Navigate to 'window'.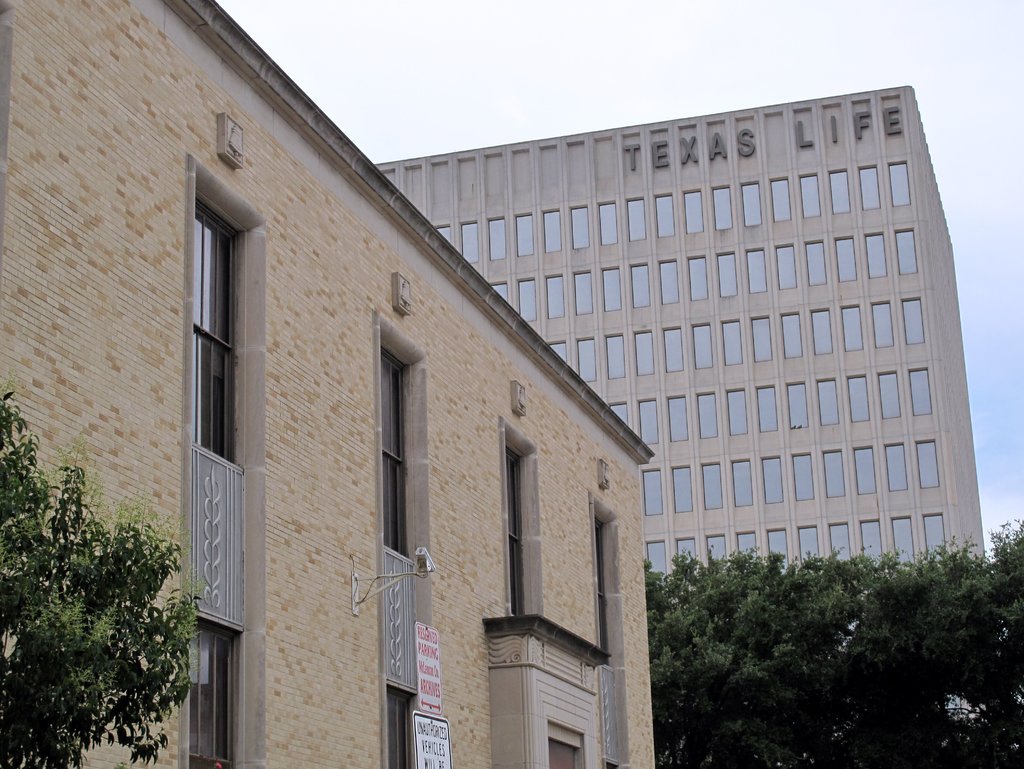
Navigation target: box(368, 338, 435, 768).
